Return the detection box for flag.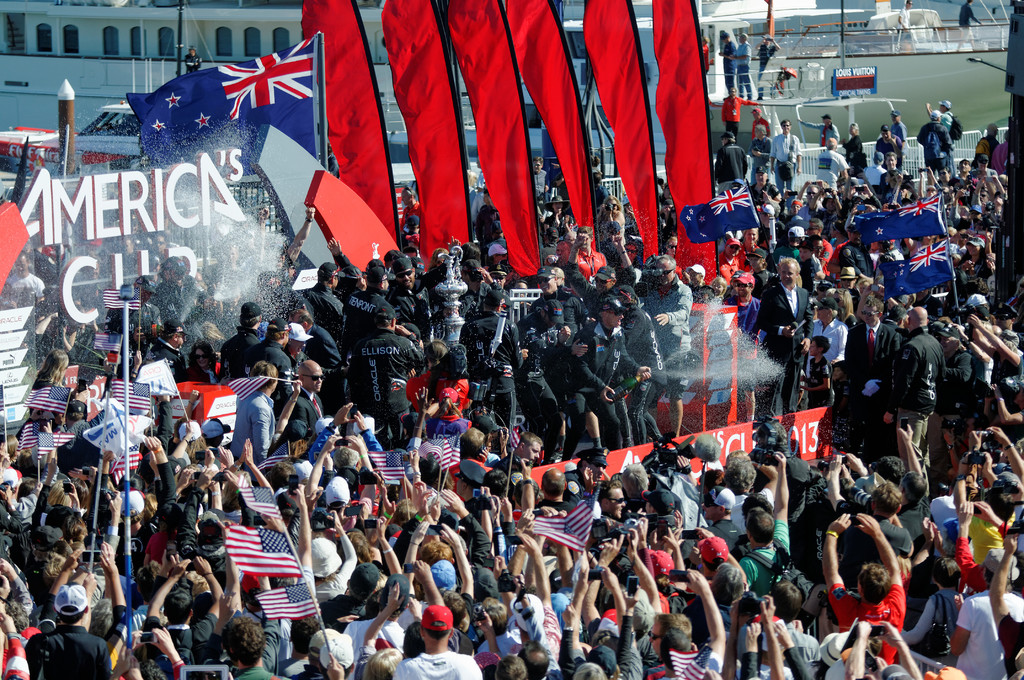
box(419, 429, 463, 479).
